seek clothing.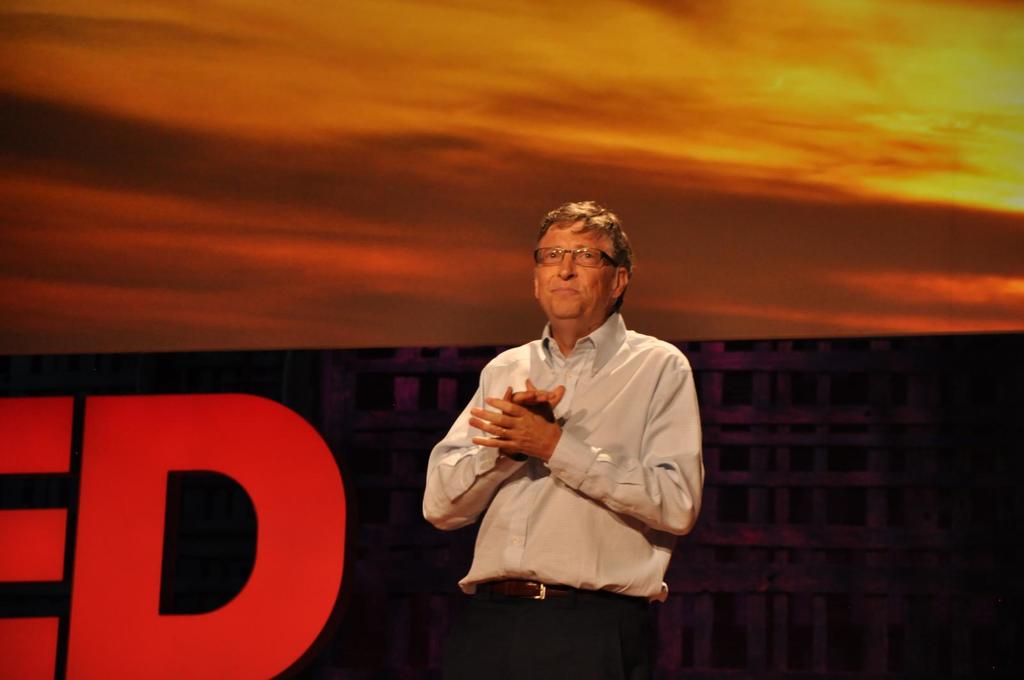
405, 267, 690, 629.
